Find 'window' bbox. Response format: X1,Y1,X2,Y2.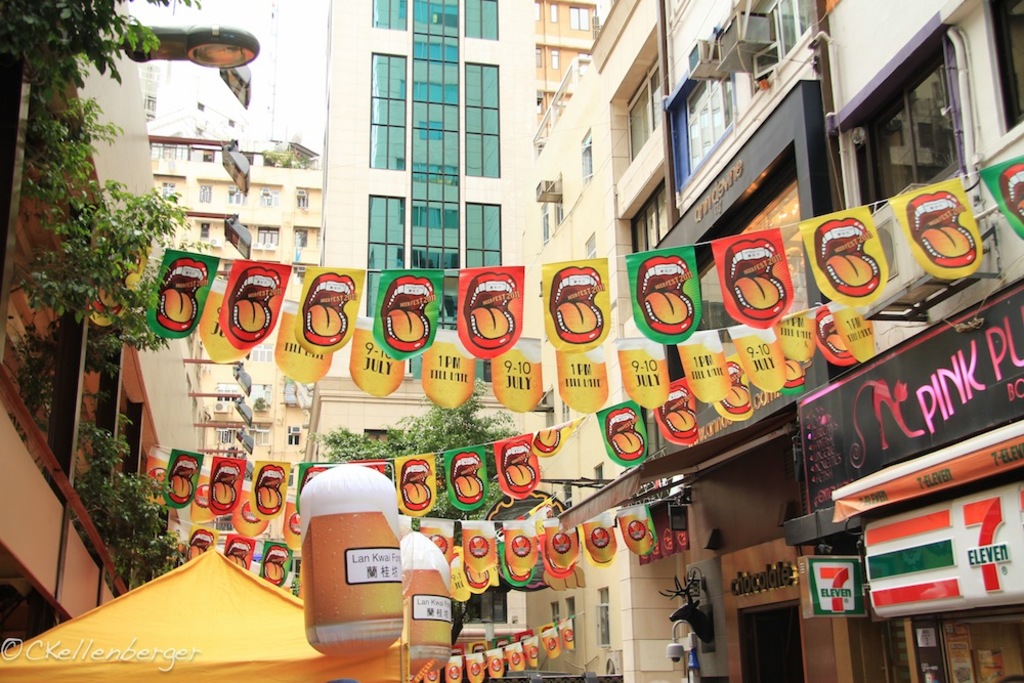
248,424,269,446.
